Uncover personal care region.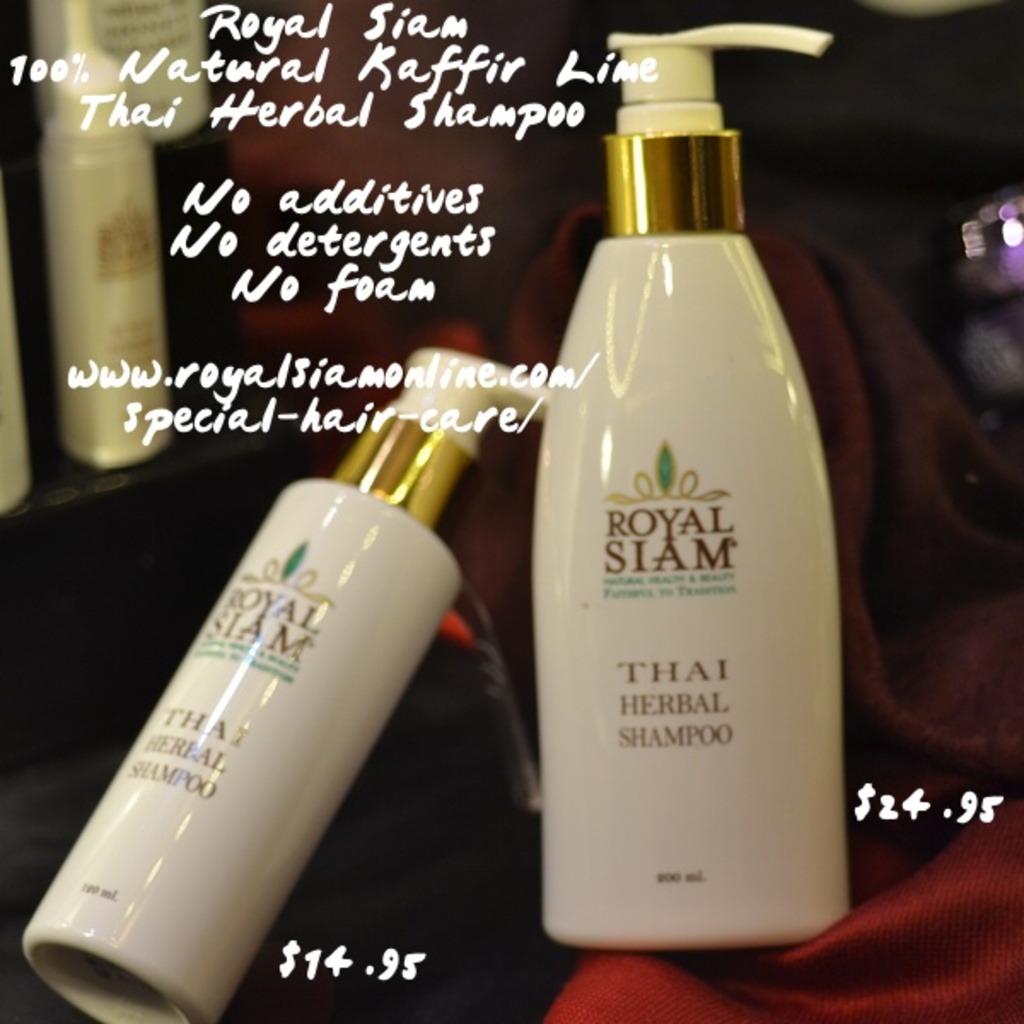
Uncovered: rect(27, 358, 534, 1022).
